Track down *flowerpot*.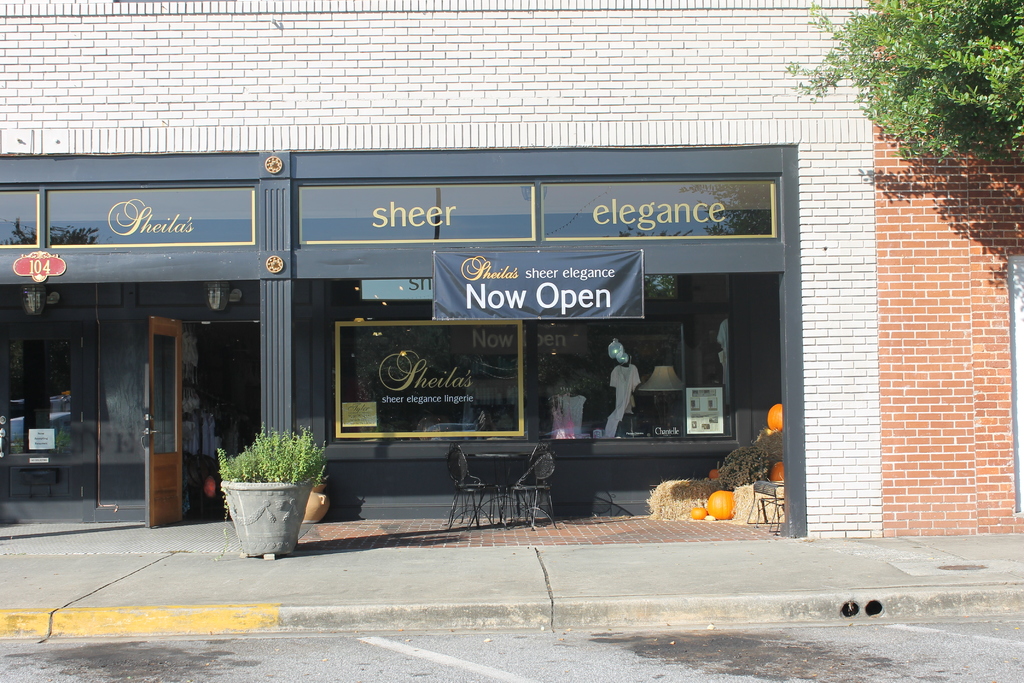
Tracked to {"left": 214, "top": 429, "right": 330, "bottom": 556}.
